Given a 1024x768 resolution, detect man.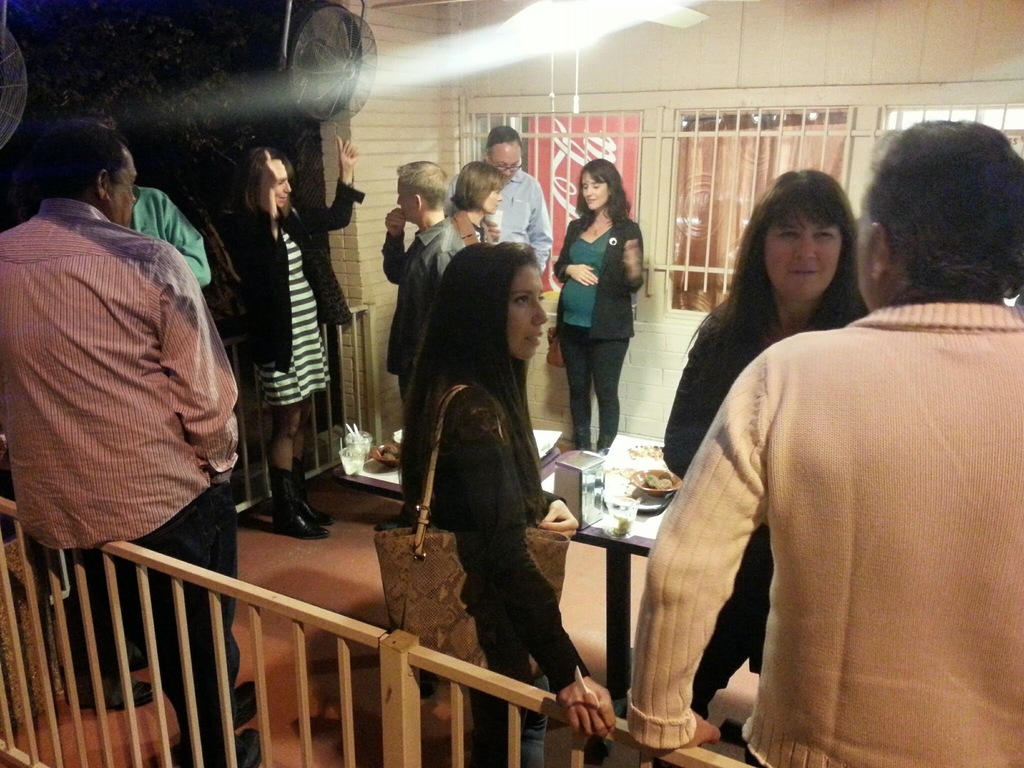
[x1=0, y1=111, x2=266, y2=767].
